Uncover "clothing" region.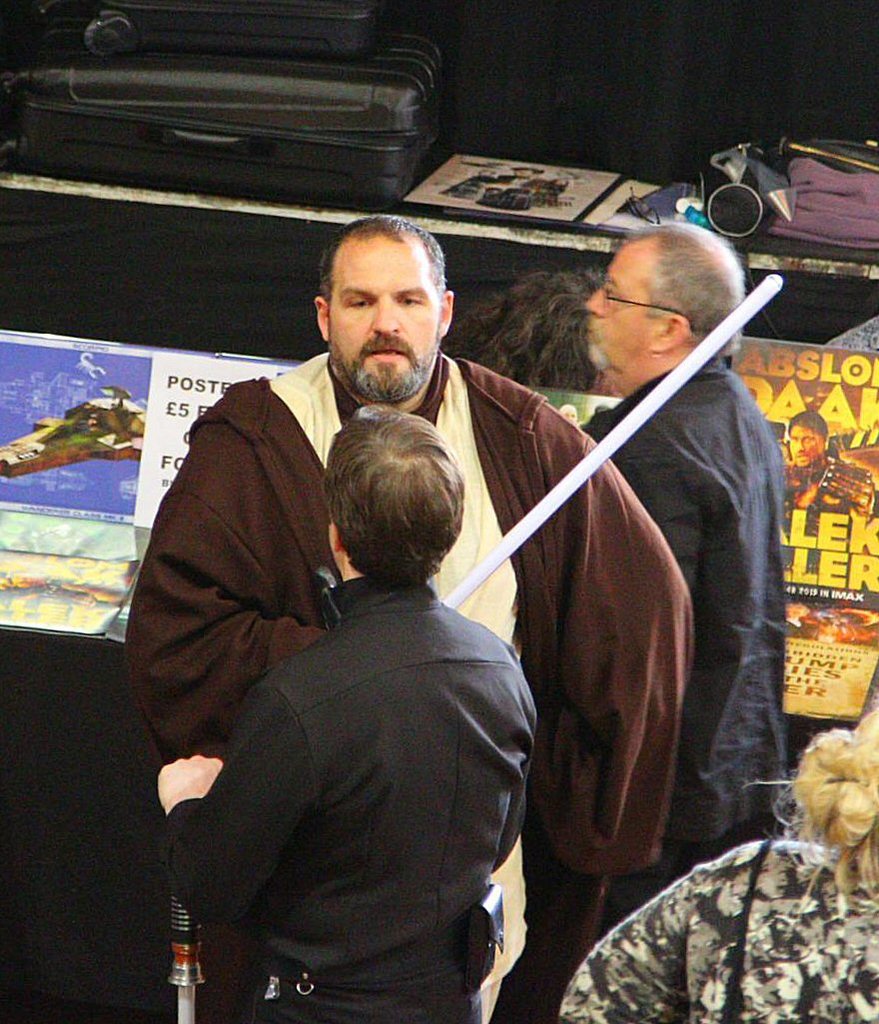
Uncovered: rect(110, 339, 691, 1017).
